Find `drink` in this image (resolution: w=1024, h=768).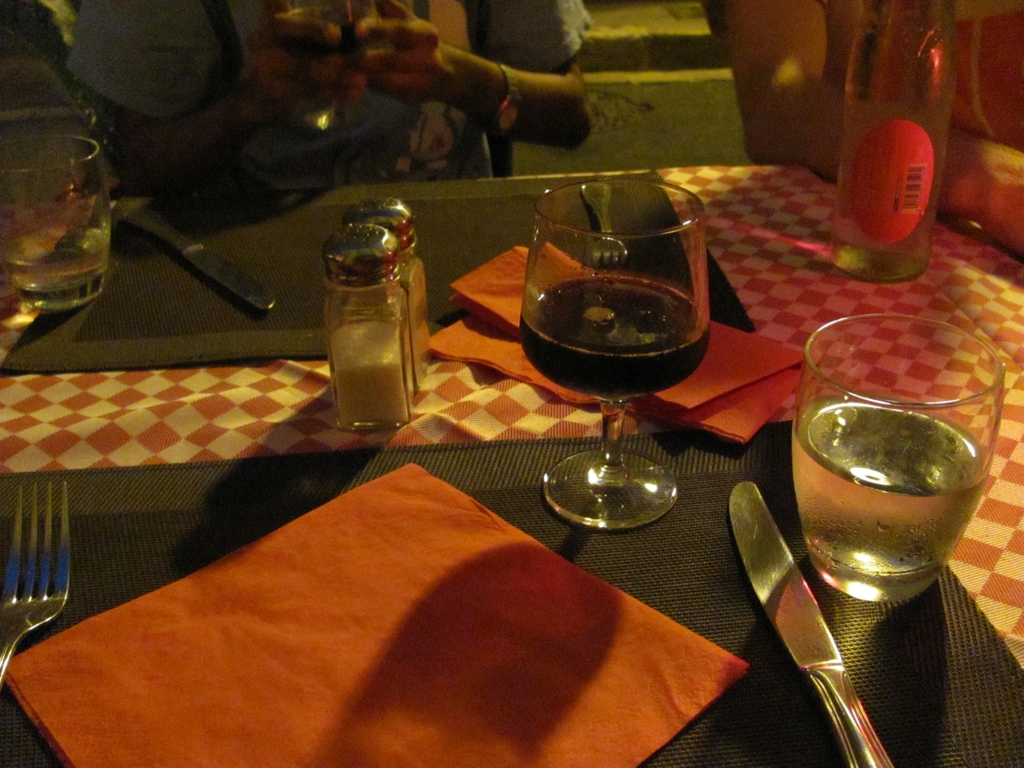
(left=5, top=240, right=110, bottom=282).
